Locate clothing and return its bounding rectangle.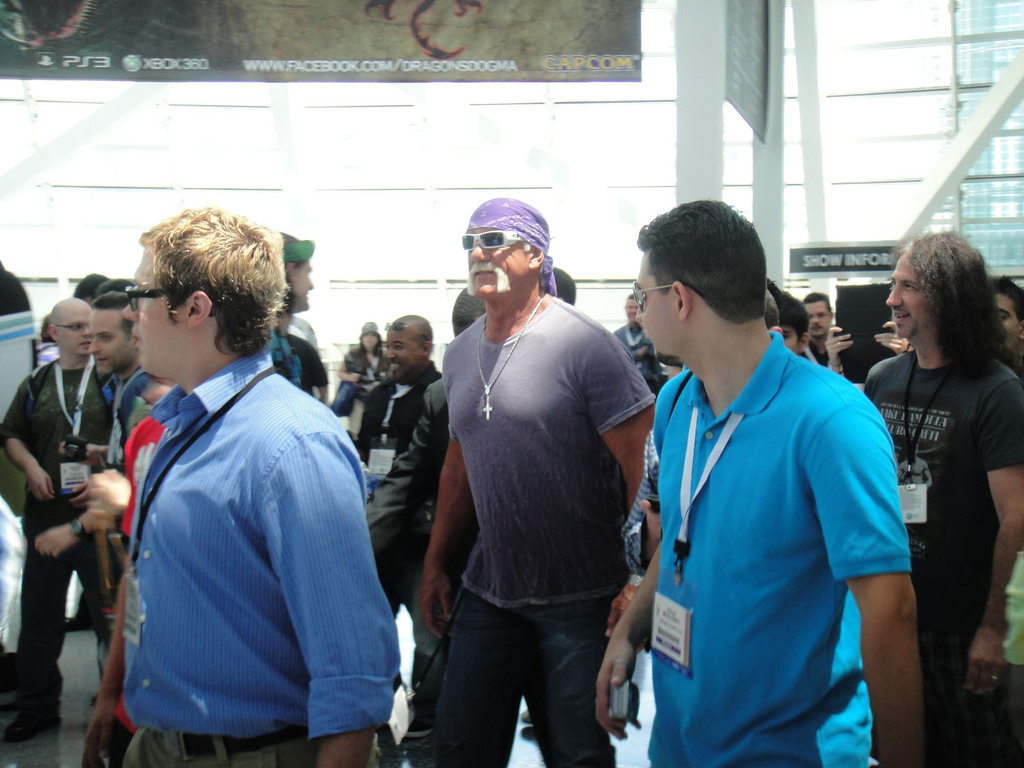
BBox(320, 344, 392, 413).
